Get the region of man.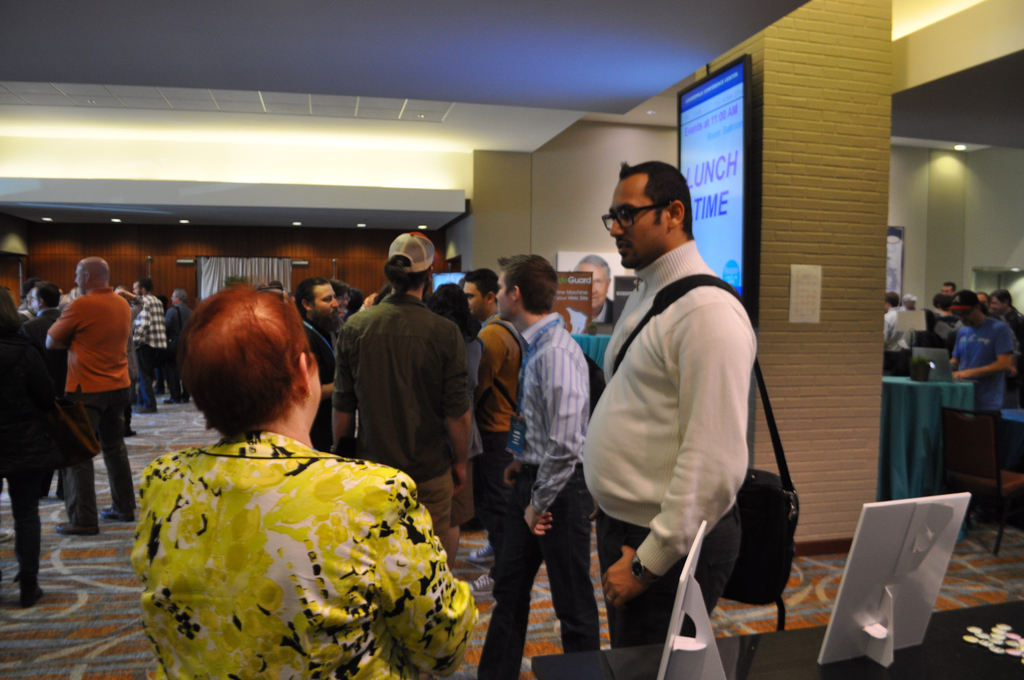
box(573, 253, 614, 333).
